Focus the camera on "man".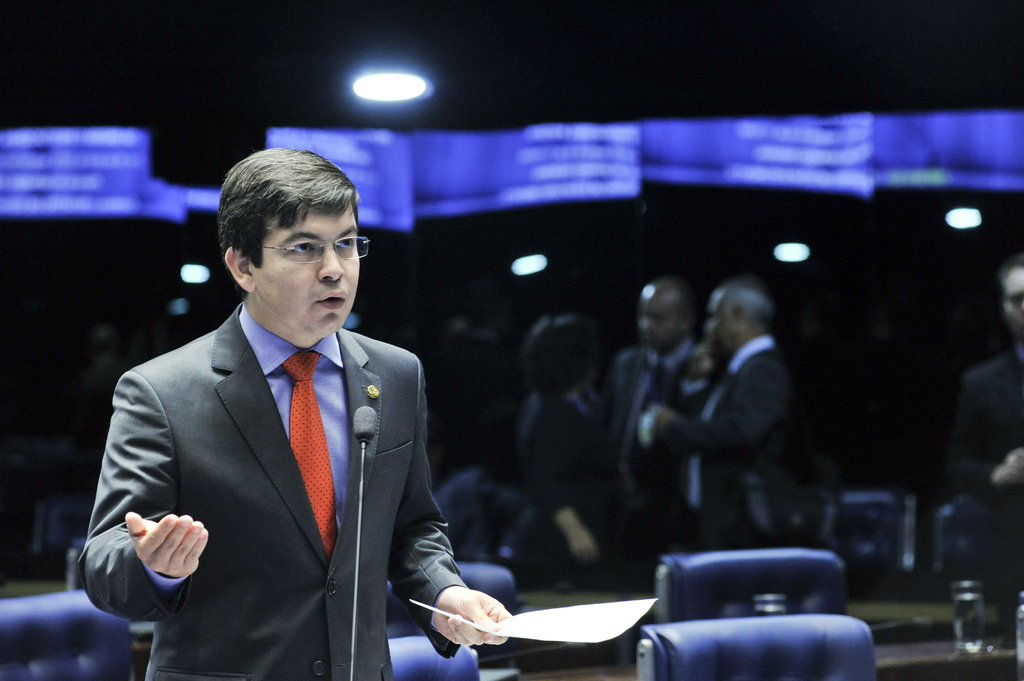
Focus region: [946, 261, 1023, 607].
